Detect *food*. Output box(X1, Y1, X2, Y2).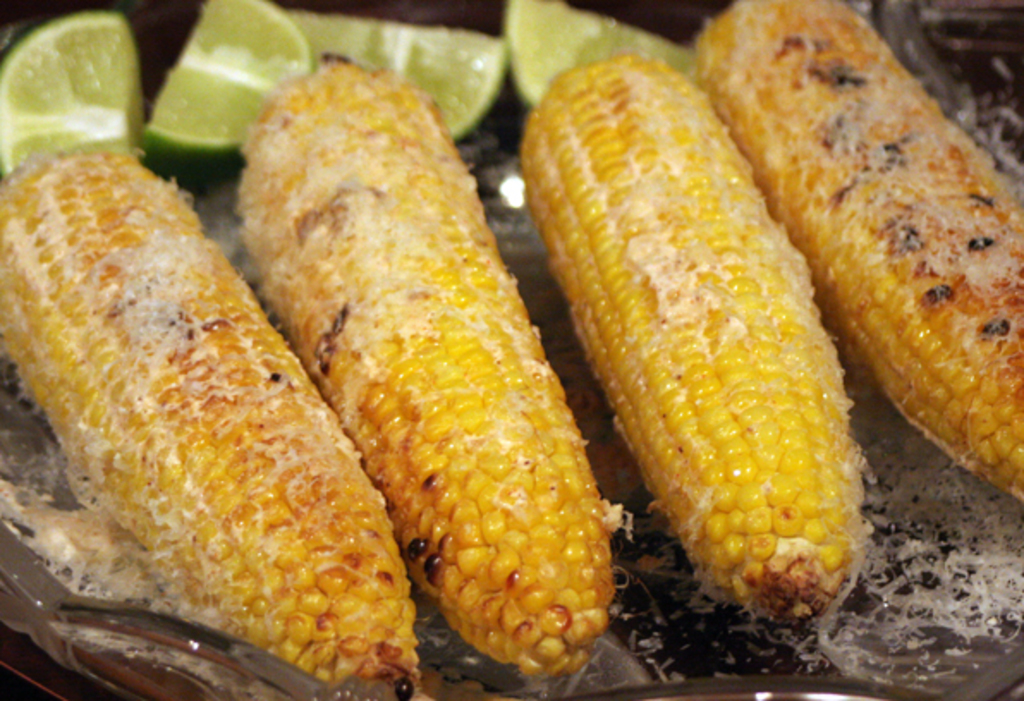
box(139, 0, 309, 184).
